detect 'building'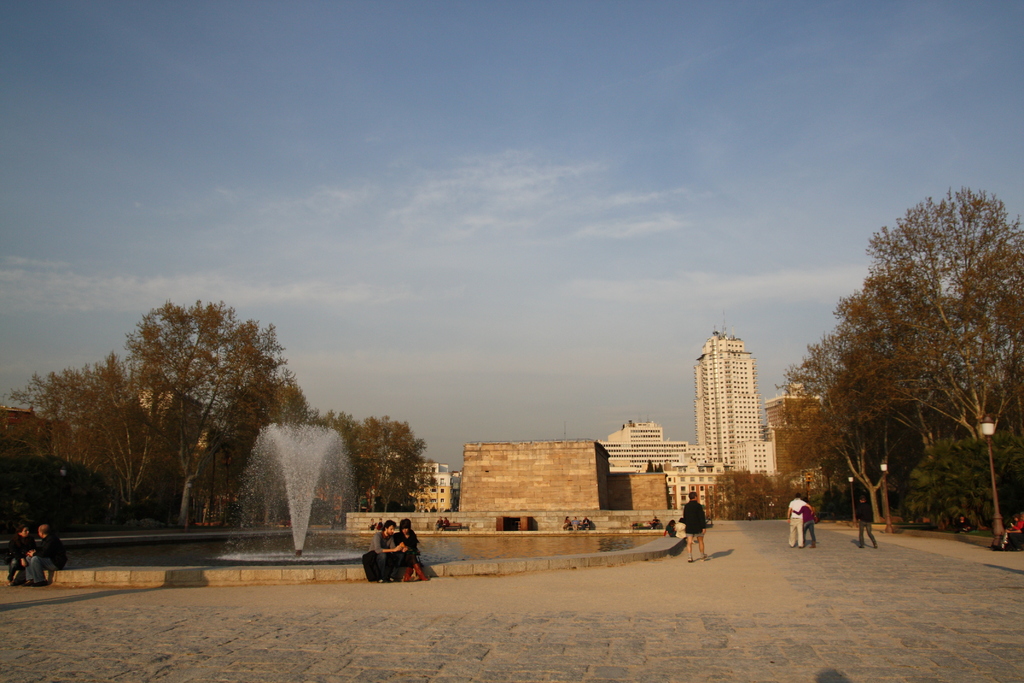
[x1=598, y1=422, x2=687, y2=472]
